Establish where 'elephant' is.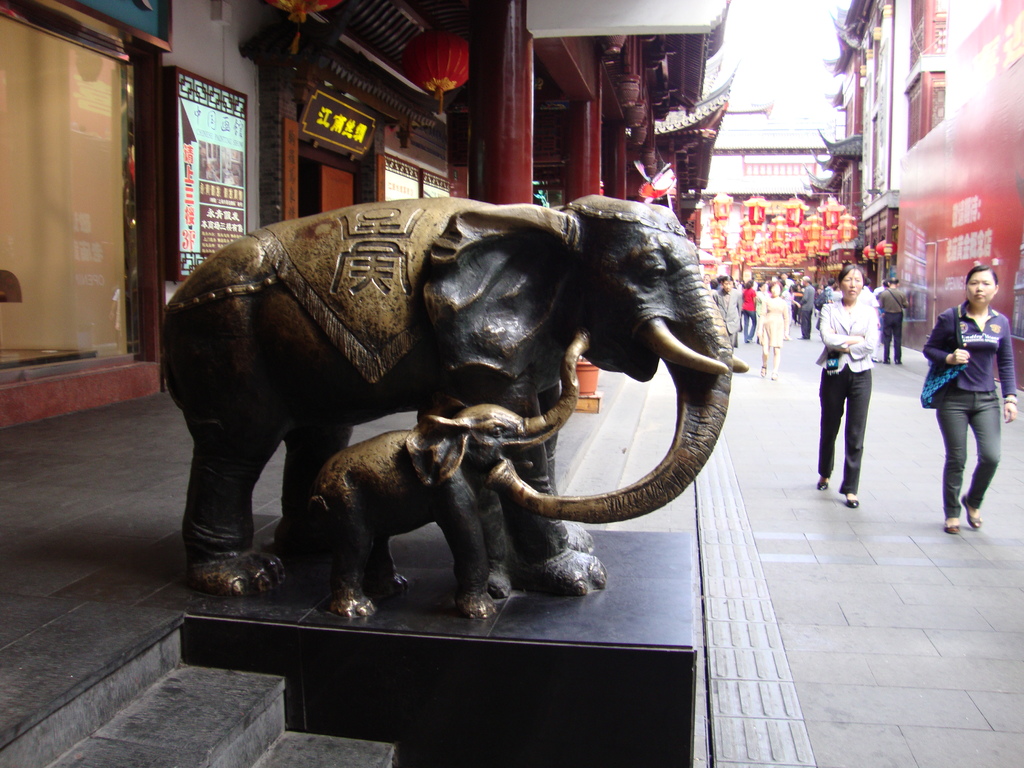
Established at (293,330,597,630).
